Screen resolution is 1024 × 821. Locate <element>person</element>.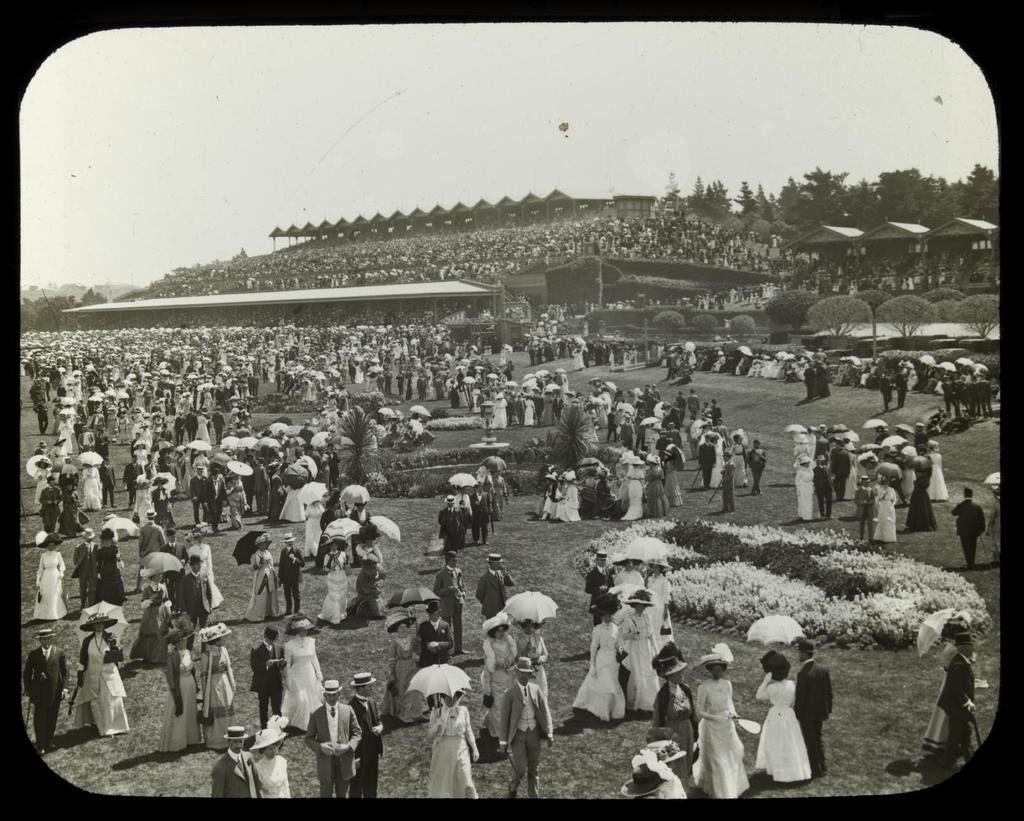
953, 481, 986, 570.
